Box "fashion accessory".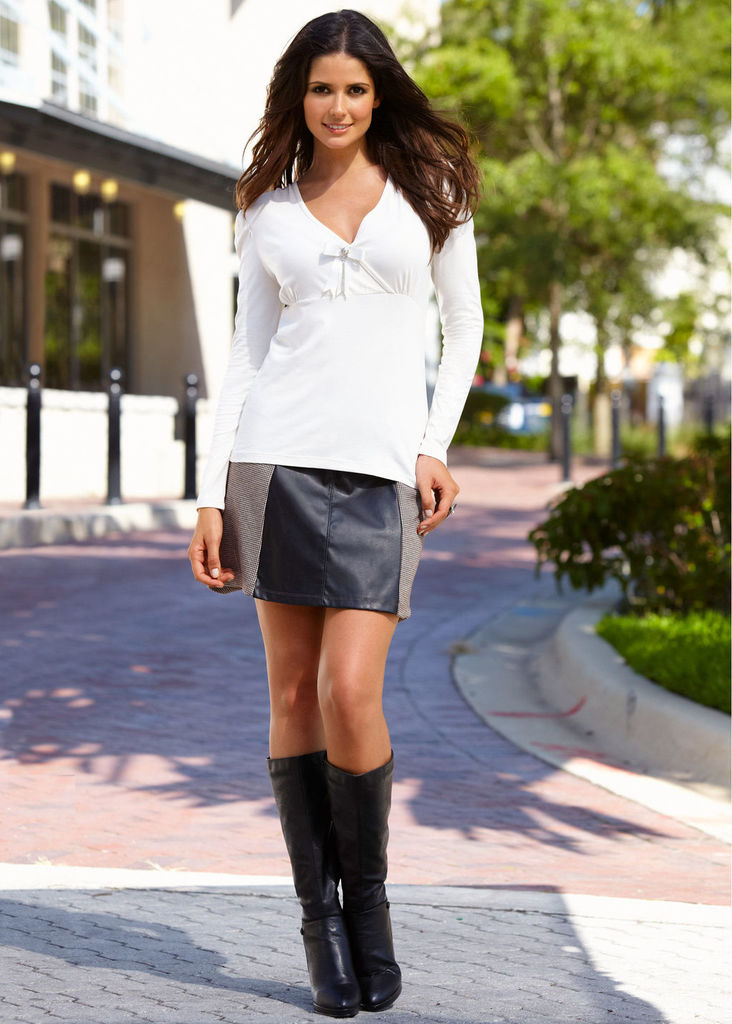
x1=326 y1=748 x2=403 y2=1011.
